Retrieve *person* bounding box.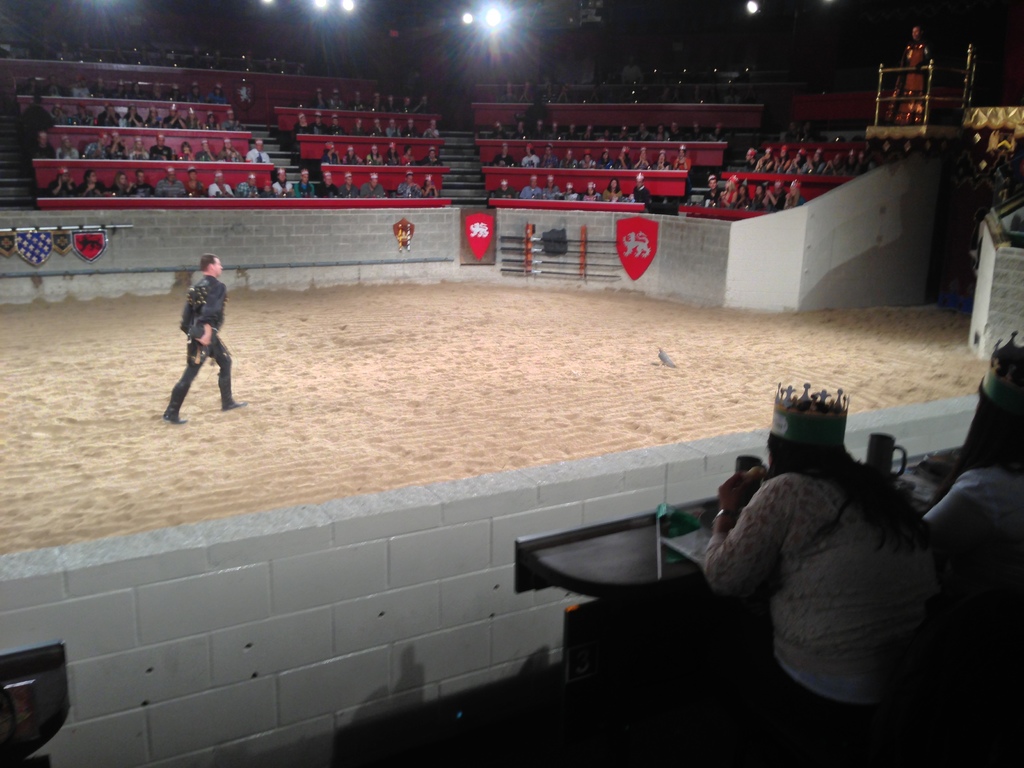
Bounding box: region(44, 163, 438, 196).
